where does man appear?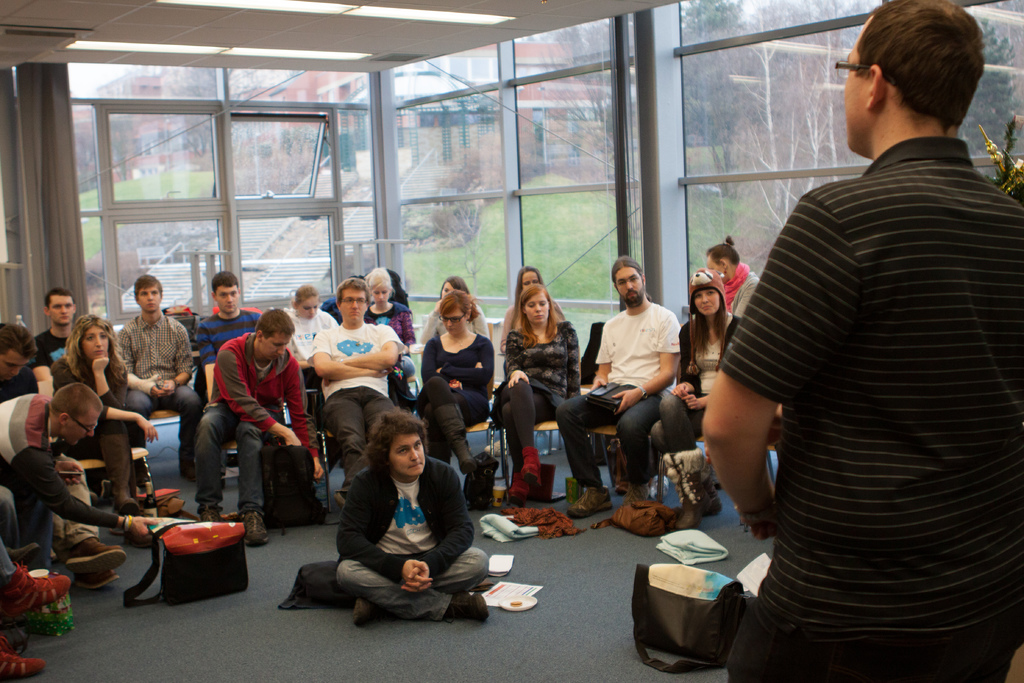
Appears at 199,272,262,399.
